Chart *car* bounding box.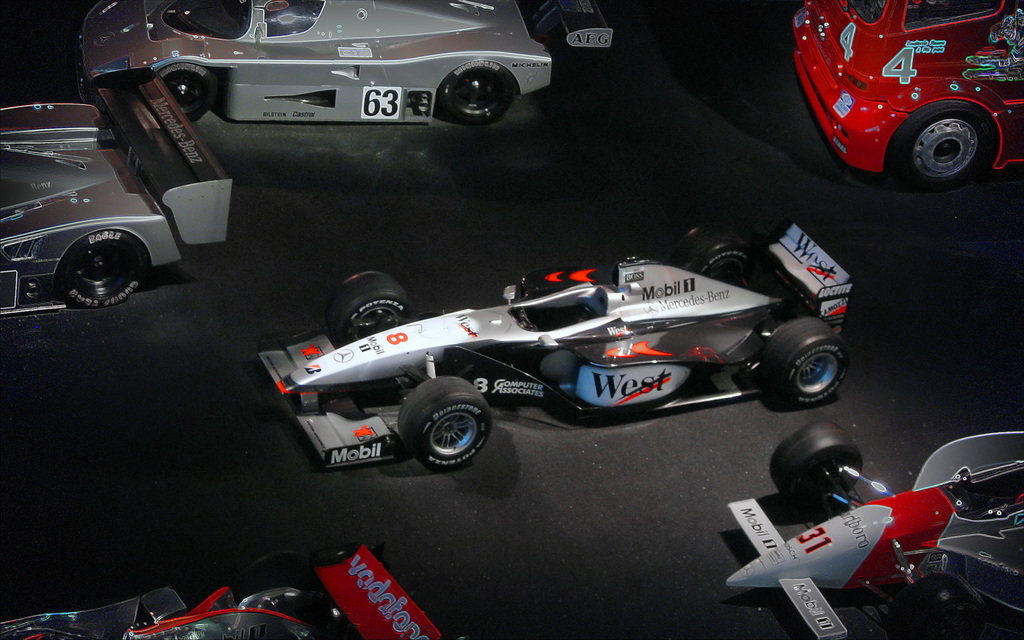
Charted: select_region(82, 0, 554, 125).
